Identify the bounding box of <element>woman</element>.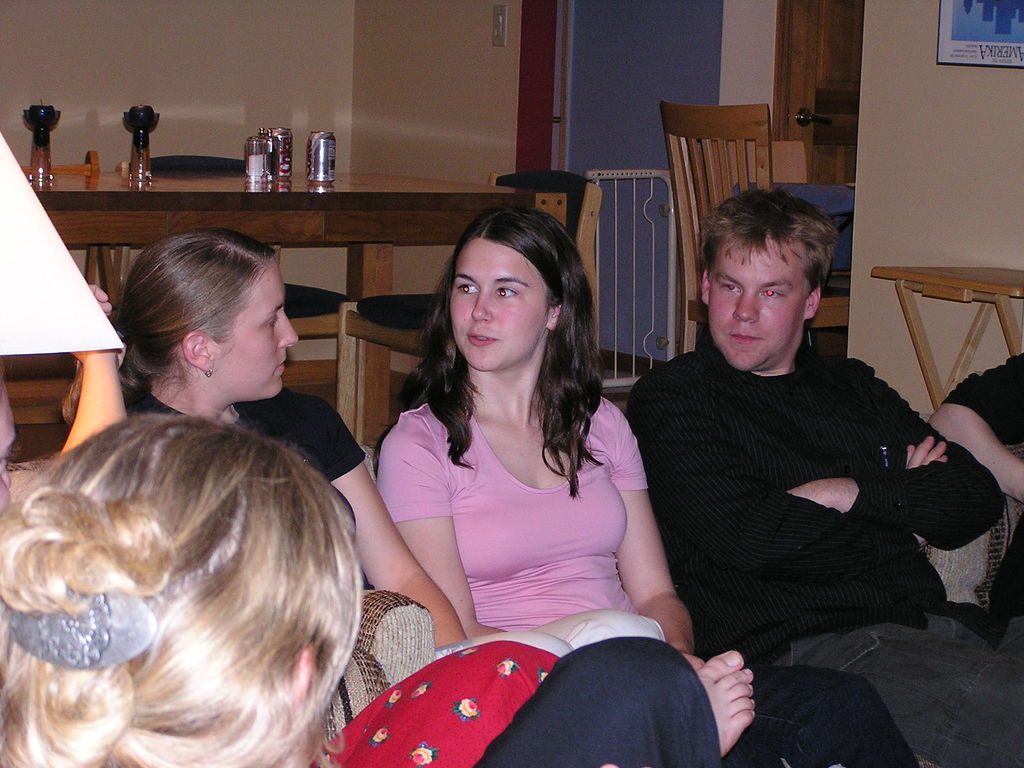
select_region(371, 203, 922, 767).
